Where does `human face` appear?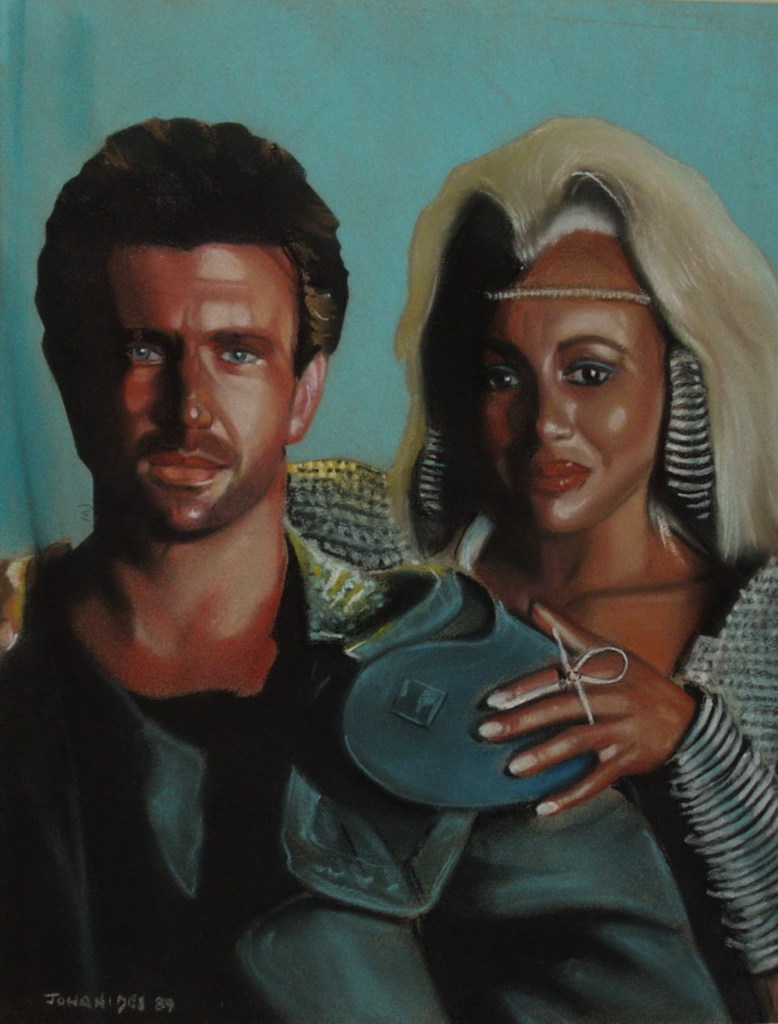
Appears at detection(86, 233, 301, 546).
